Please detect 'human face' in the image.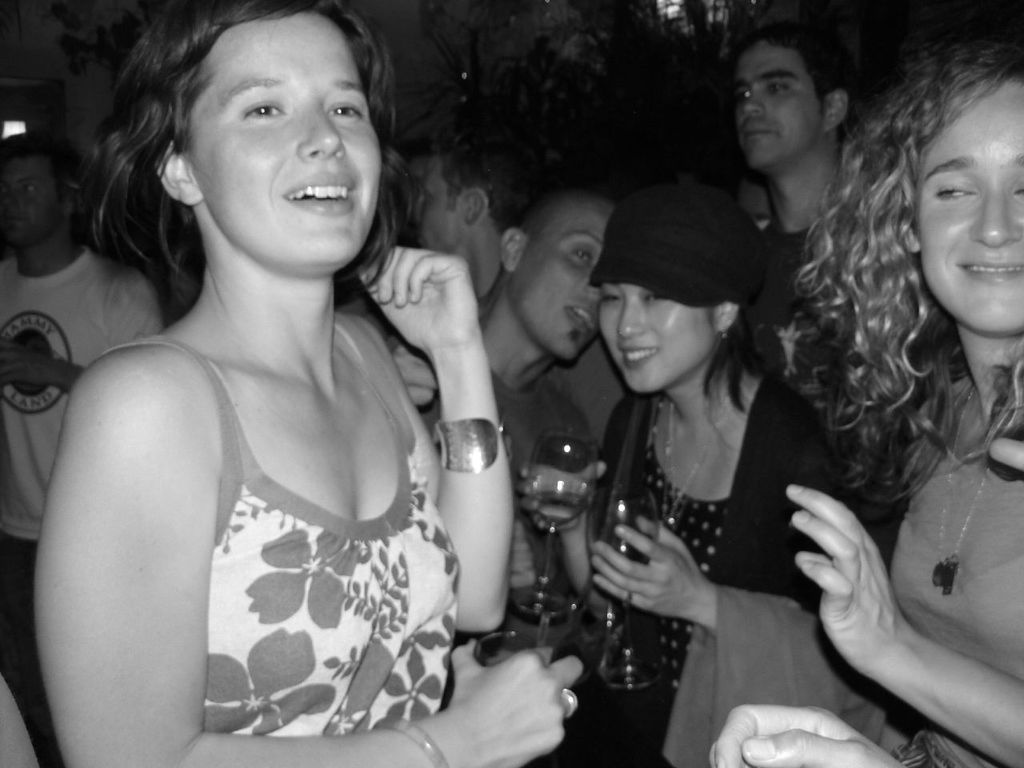
(598, 281, 726, 390).
